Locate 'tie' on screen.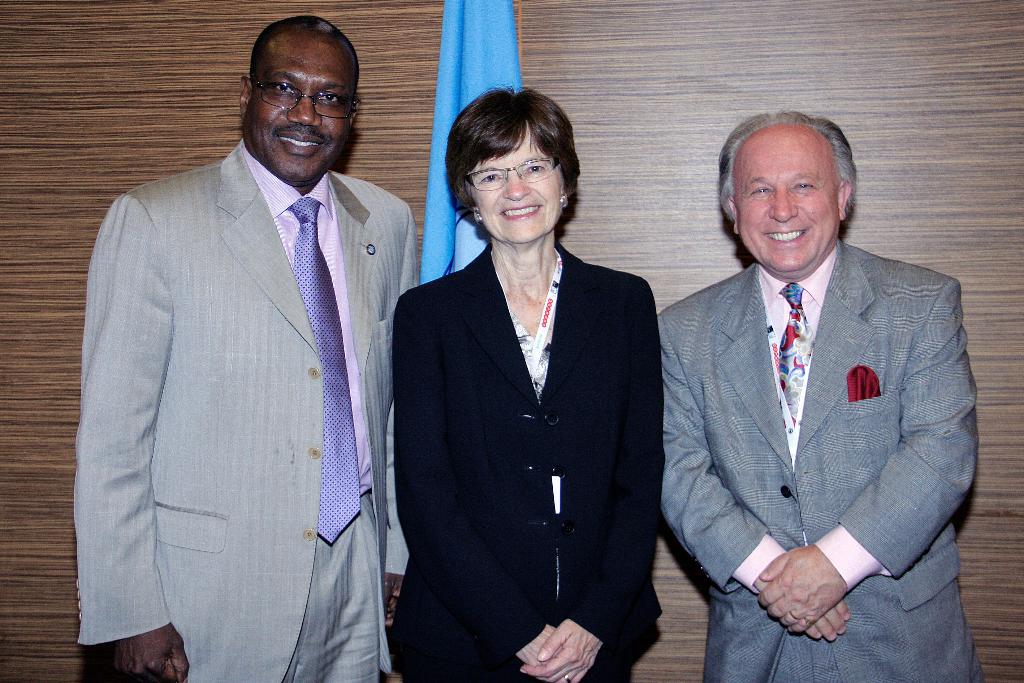
On screen at bbox(774, 280, 814, 425).
